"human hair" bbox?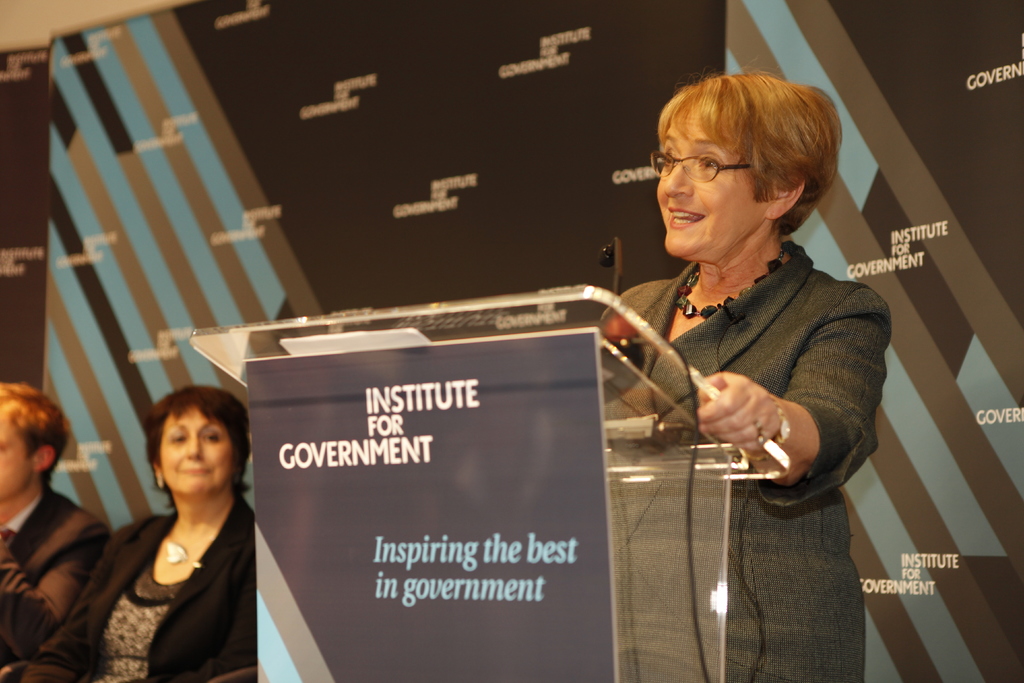
pyautogui.locateOnScreen(646, 66, 835, 243)
